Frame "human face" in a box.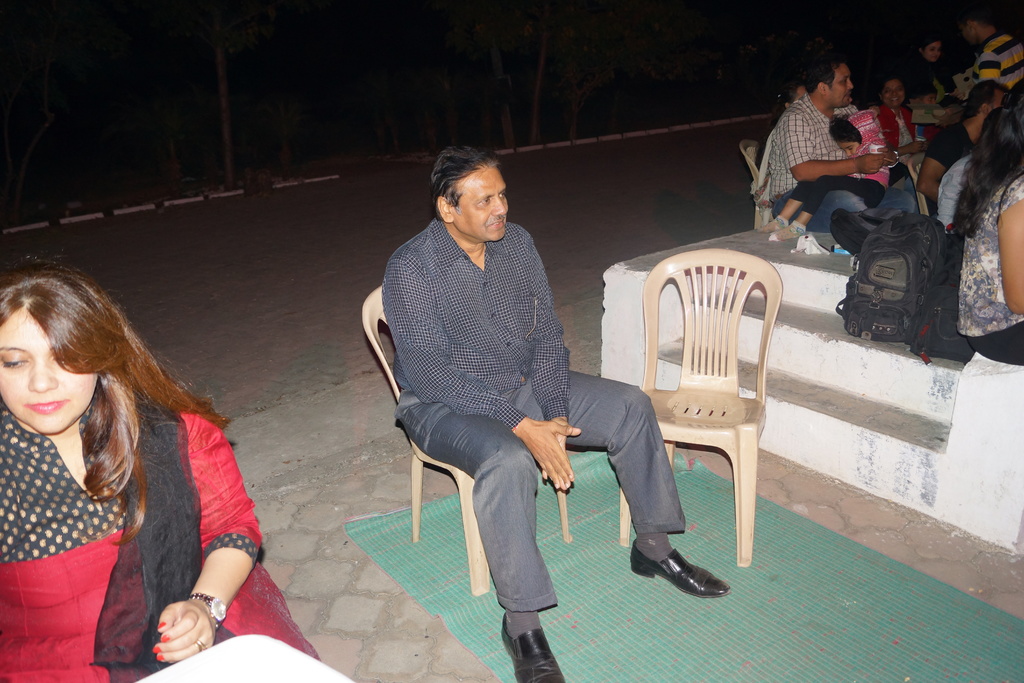
[0, 309, 95, 431].
